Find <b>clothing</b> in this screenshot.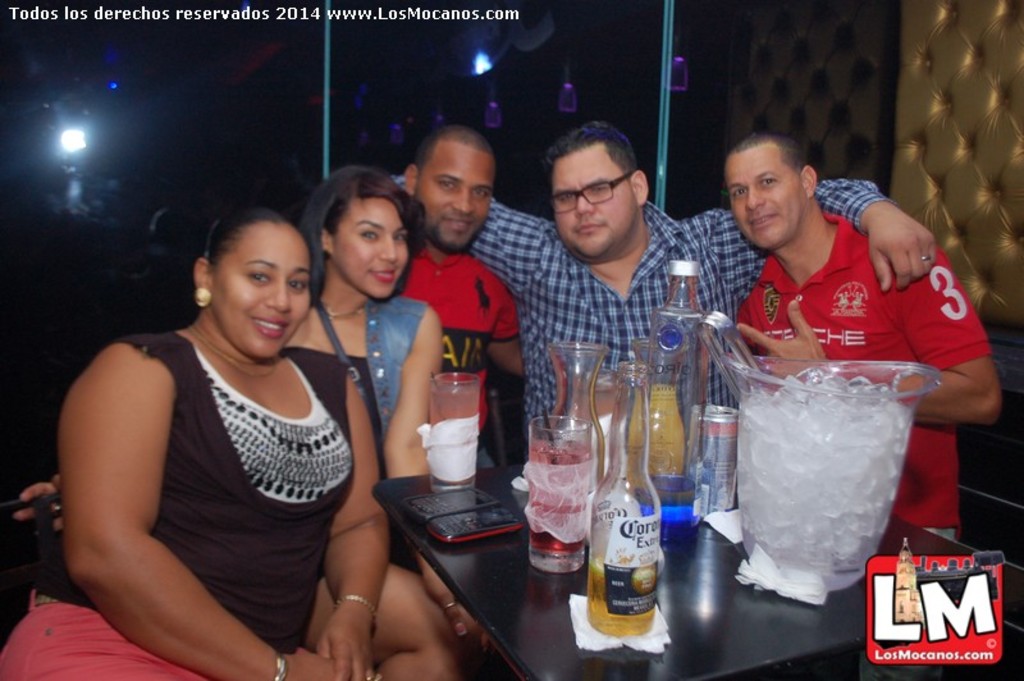
The bounding box for <b>clothing</b> is box=[61, 294, 351, 657].
